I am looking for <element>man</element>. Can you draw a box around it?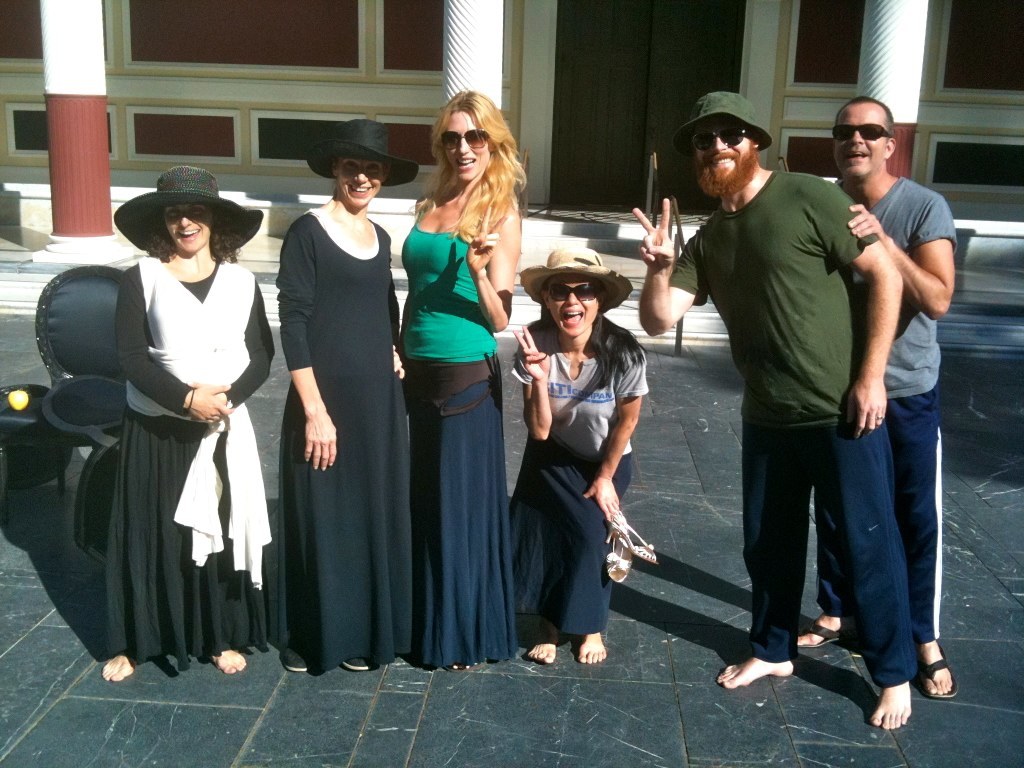
Sure, the bounding box is [x1=787, y1=97, x2=965, y2=700].
